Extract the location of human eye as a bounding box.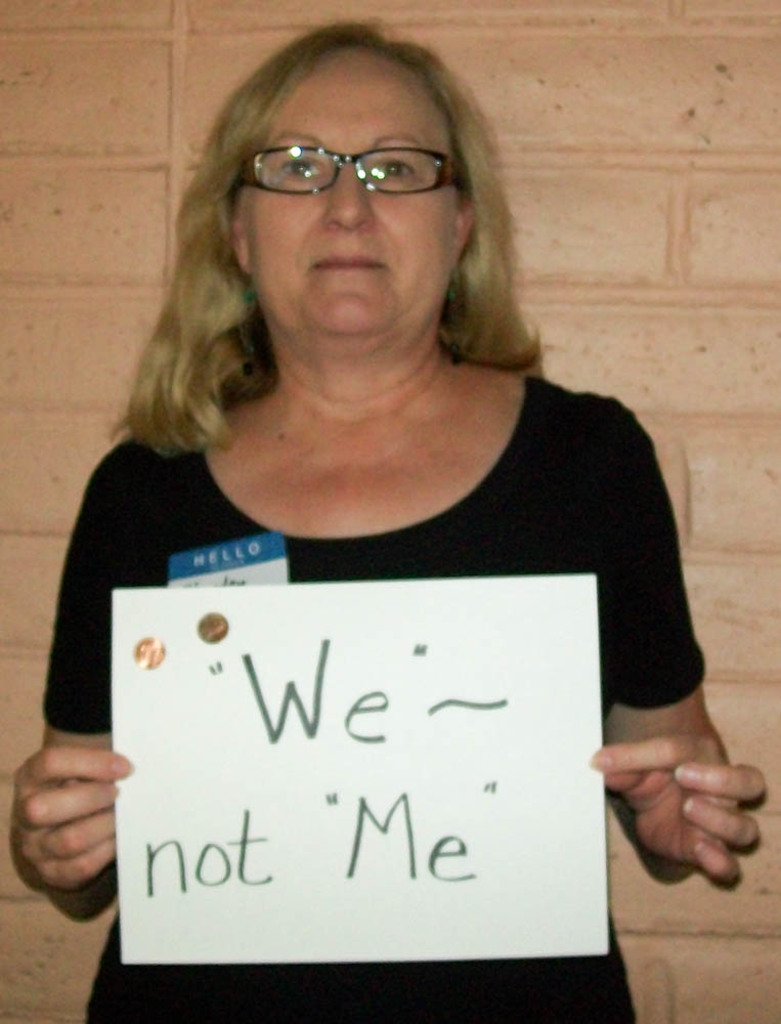
left=275, top=150, right=327, bottom=179.
